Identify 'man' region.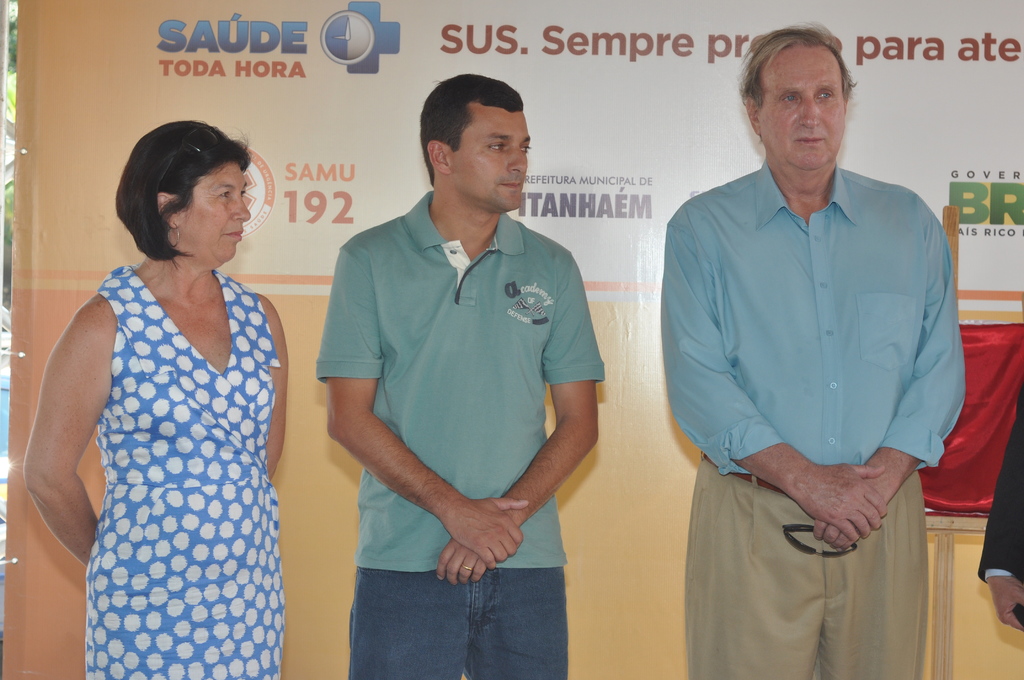
Region: {"x1": 316, "y1": 86, "x2": 622, "y2": 648}.
